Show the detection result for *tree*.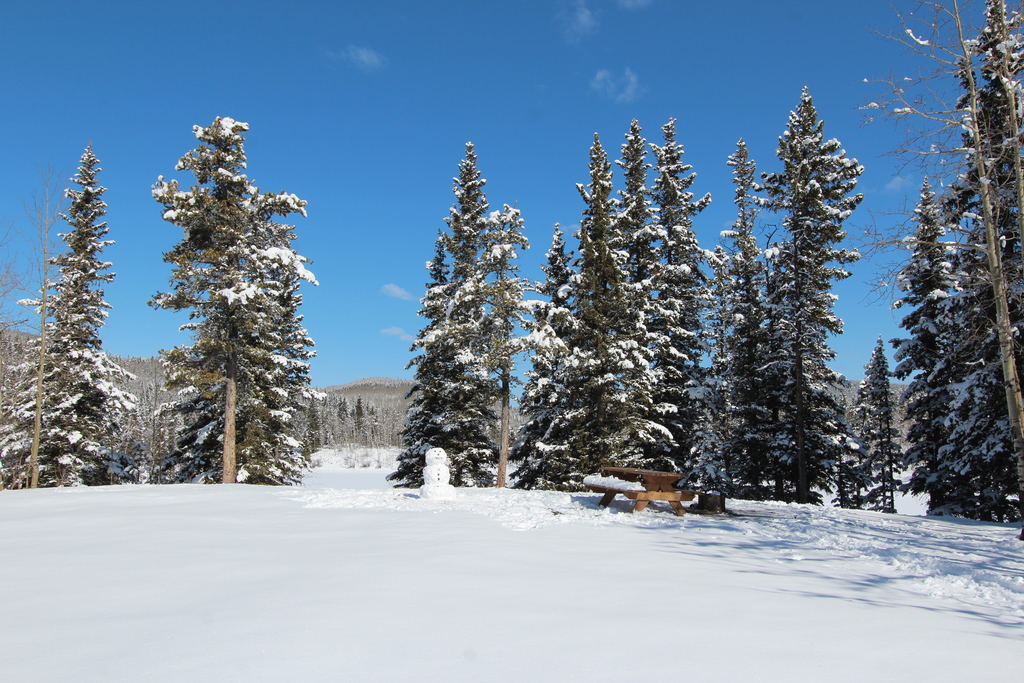
bbox=(397, 147, 539, 496).
